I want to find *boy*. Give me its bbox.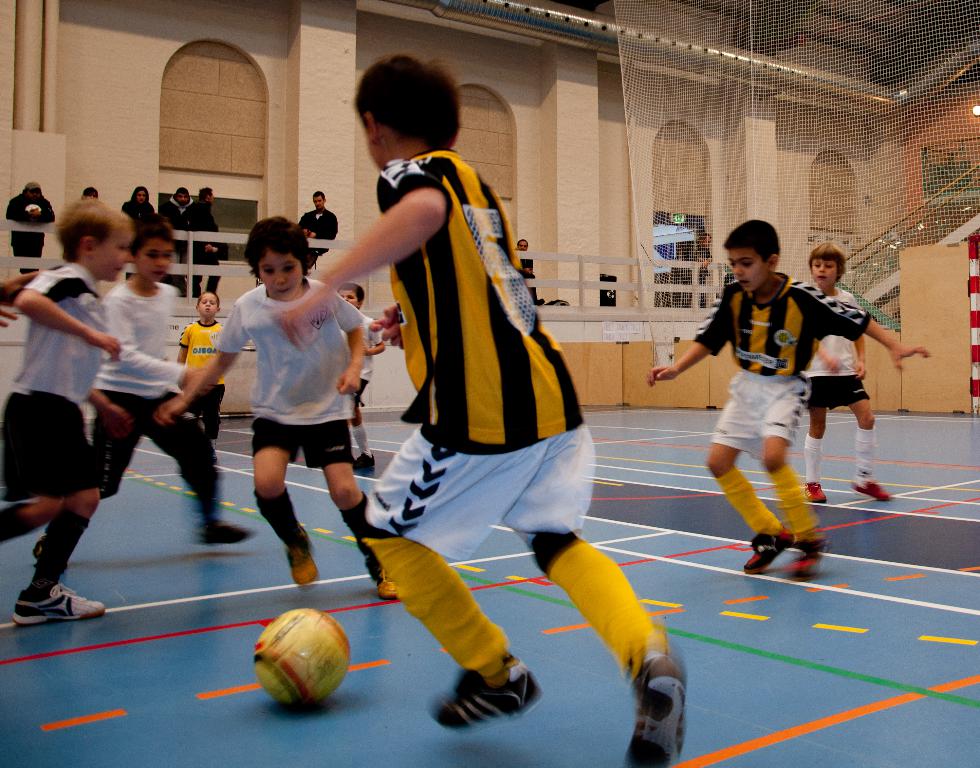
{"x1": 30, "y1": 213, "x2": 249, "y2": 574}.
